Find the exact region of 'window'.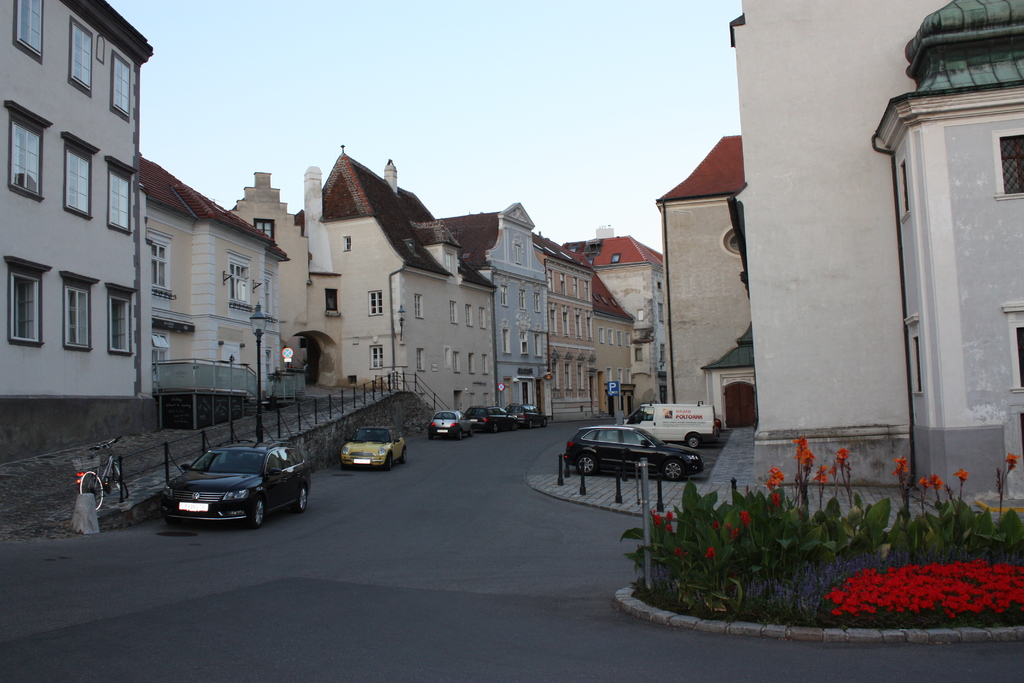
Exact region: box(366, 290, 383, 315).
